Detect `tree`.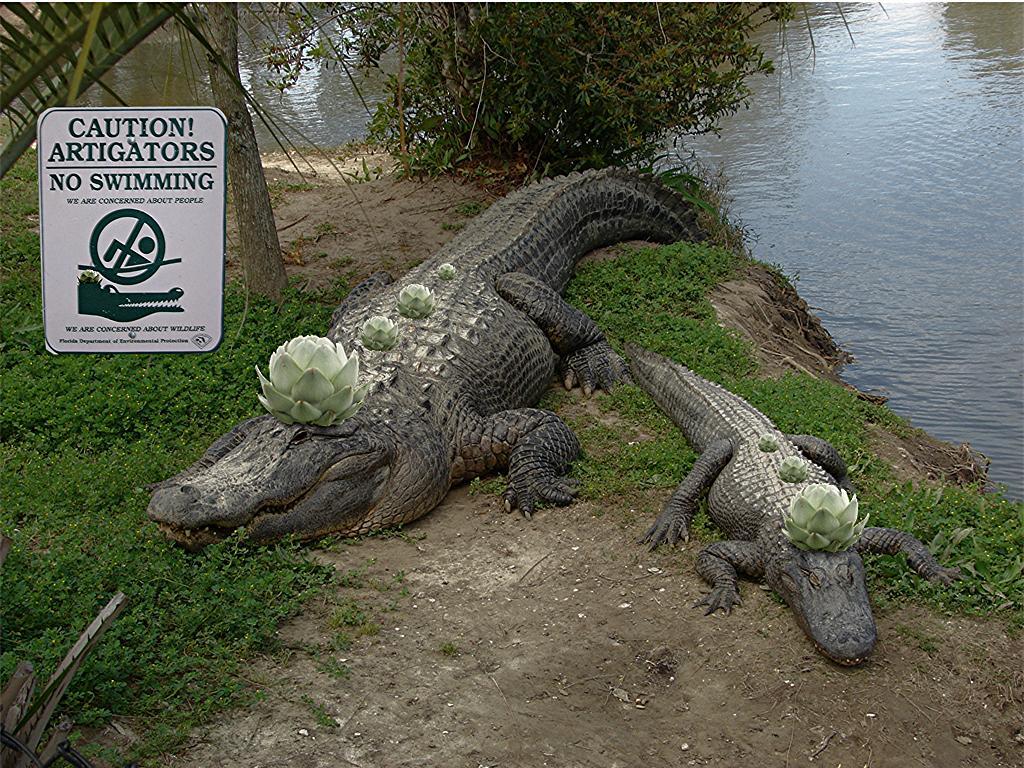
Detected at [left=238, top=0, right=886, bottom=185].
